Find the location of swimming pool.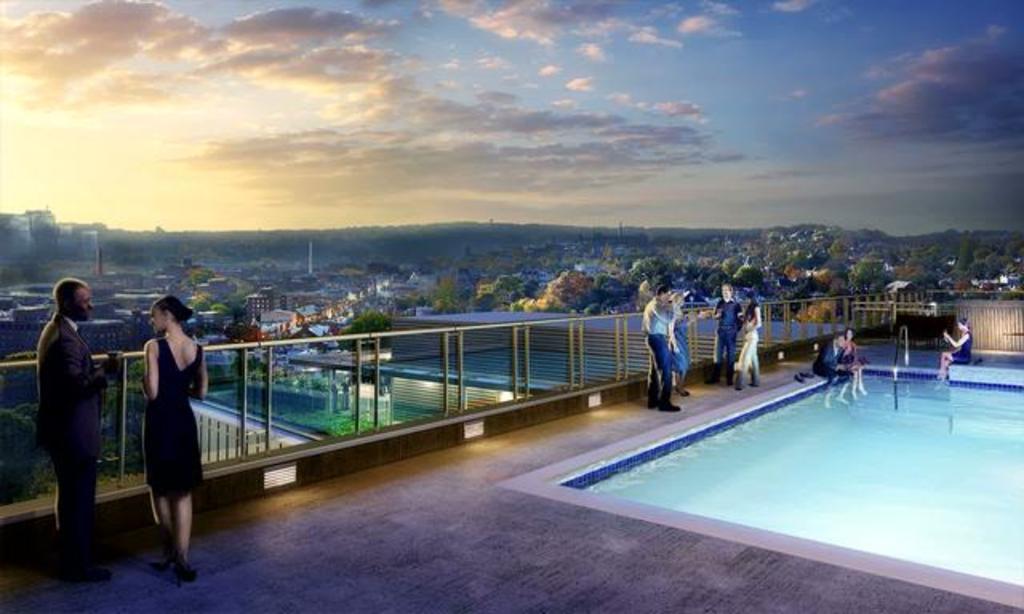
Location: x1=819 y1=341 x2=1022 y2=387.
